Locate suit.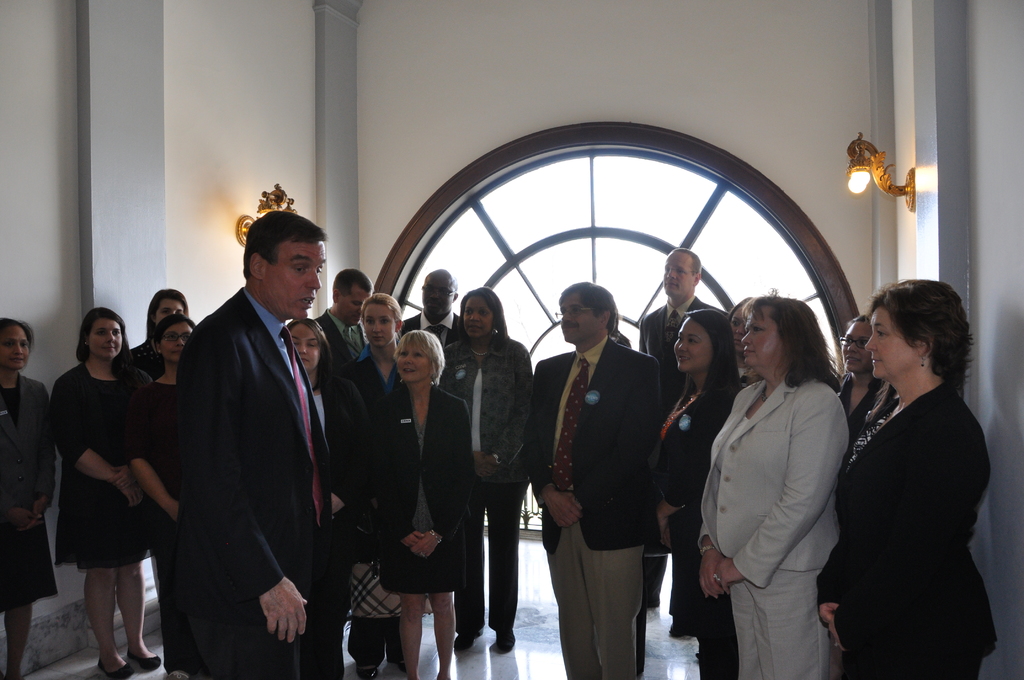
Bounding box: locate(358, 359, 404, 393).
